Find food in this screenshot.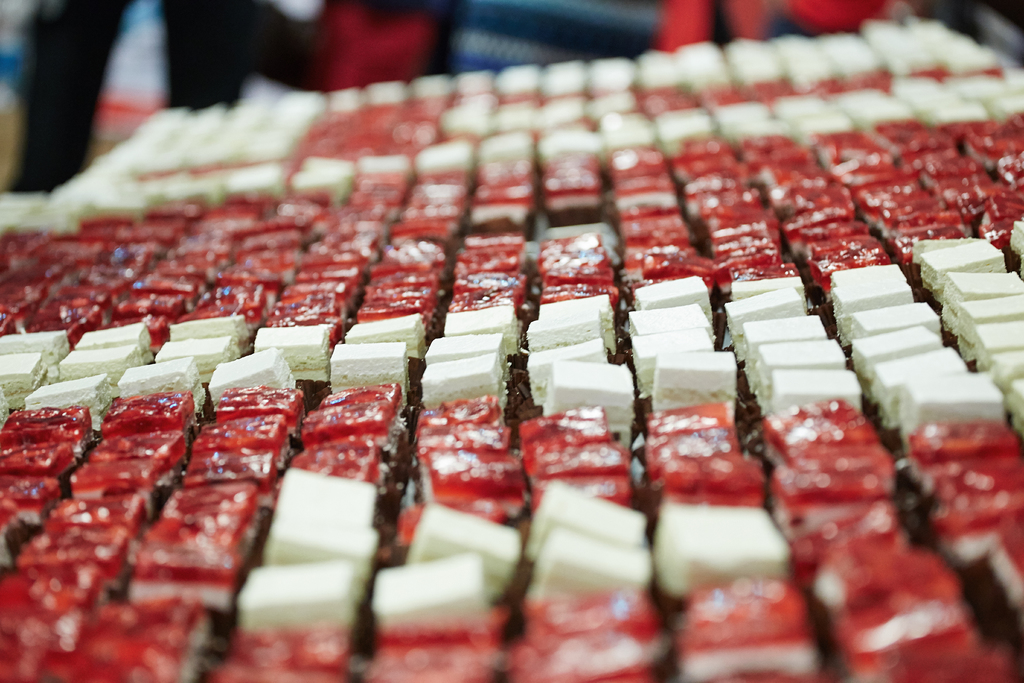
The bounding box for food is <box>207,343,296,407</box>.
